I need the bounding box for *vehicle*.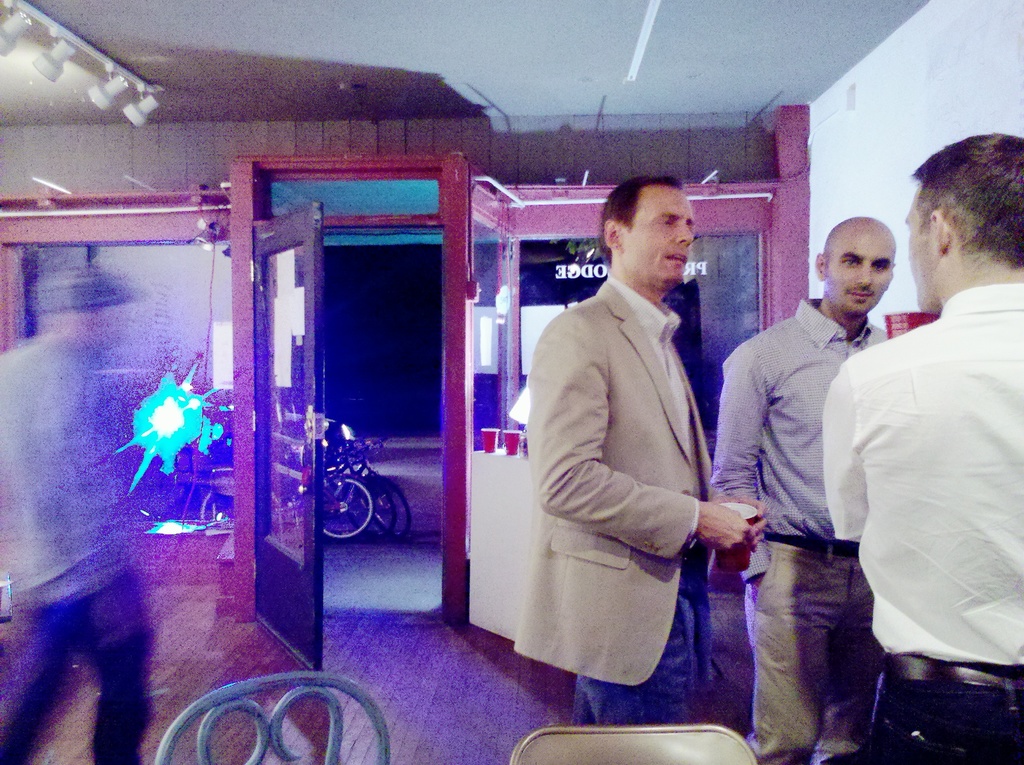
Here it is: box=[173, 417, 382, 556].
